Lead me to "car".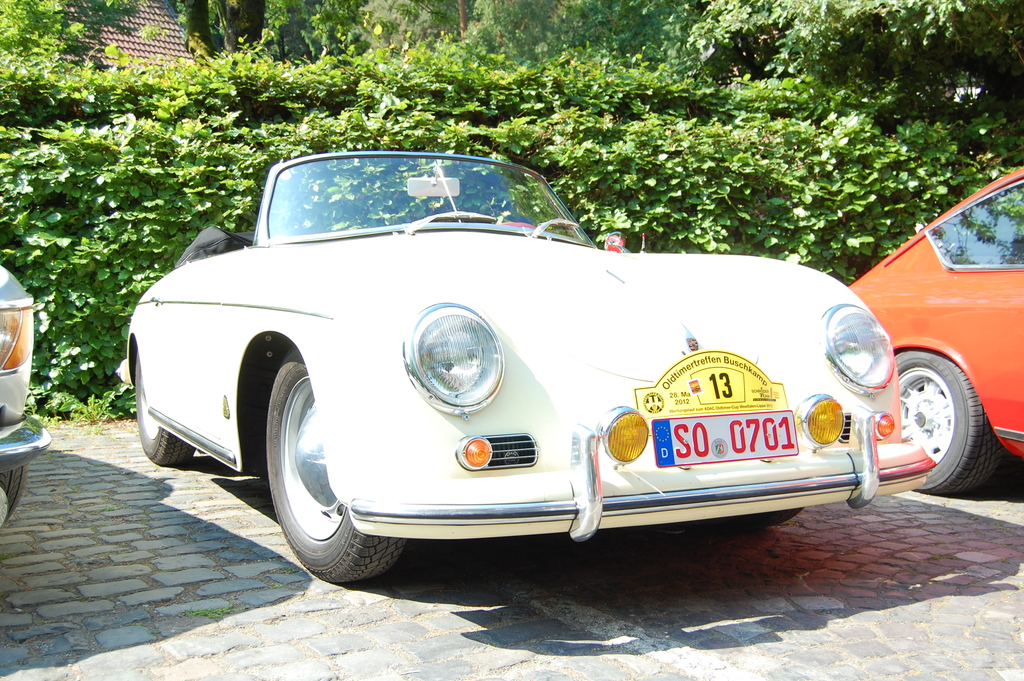
Lead to [117, 146, 936, 590].
